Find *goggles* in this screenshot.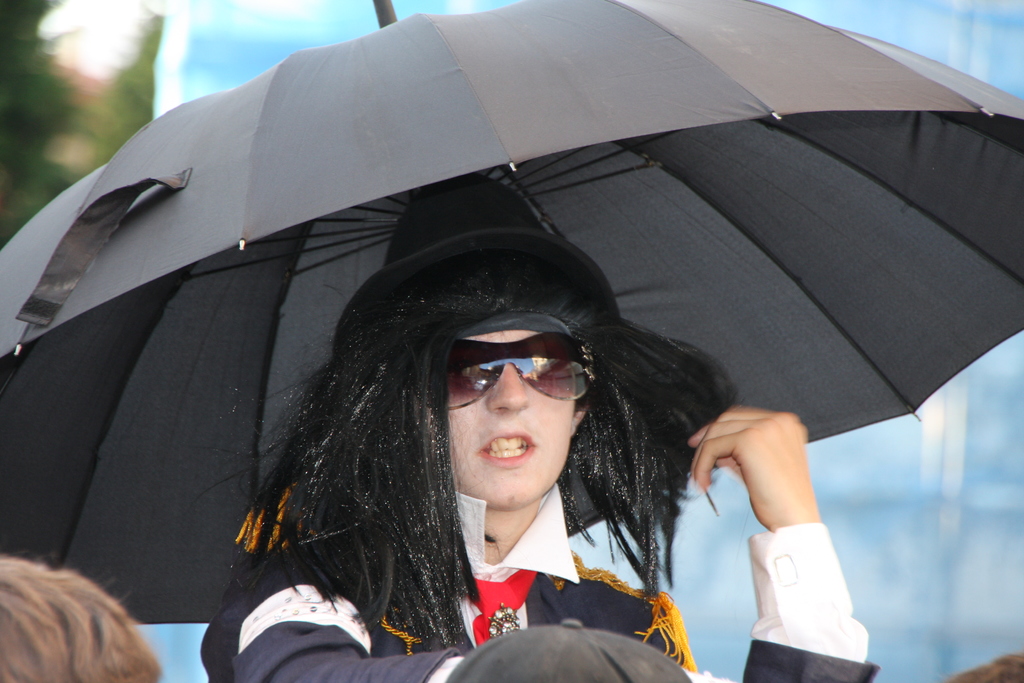
The bounding box for *goggles* is crop(431, 329, 597, 425).
